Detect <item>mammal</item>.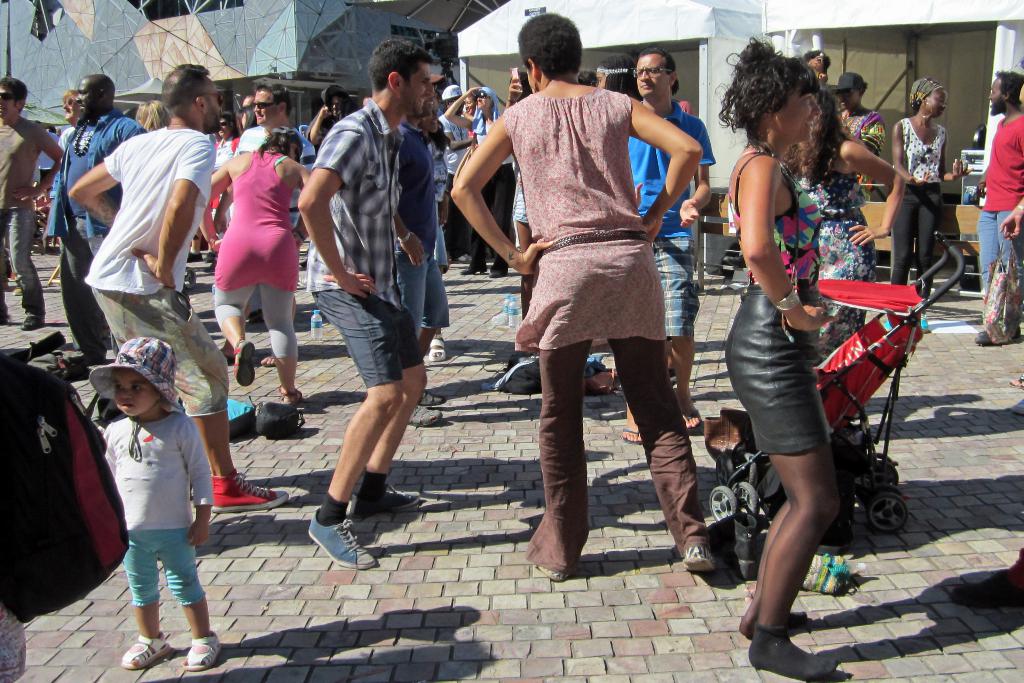
Detected at box(890, 76, 974, 330).
